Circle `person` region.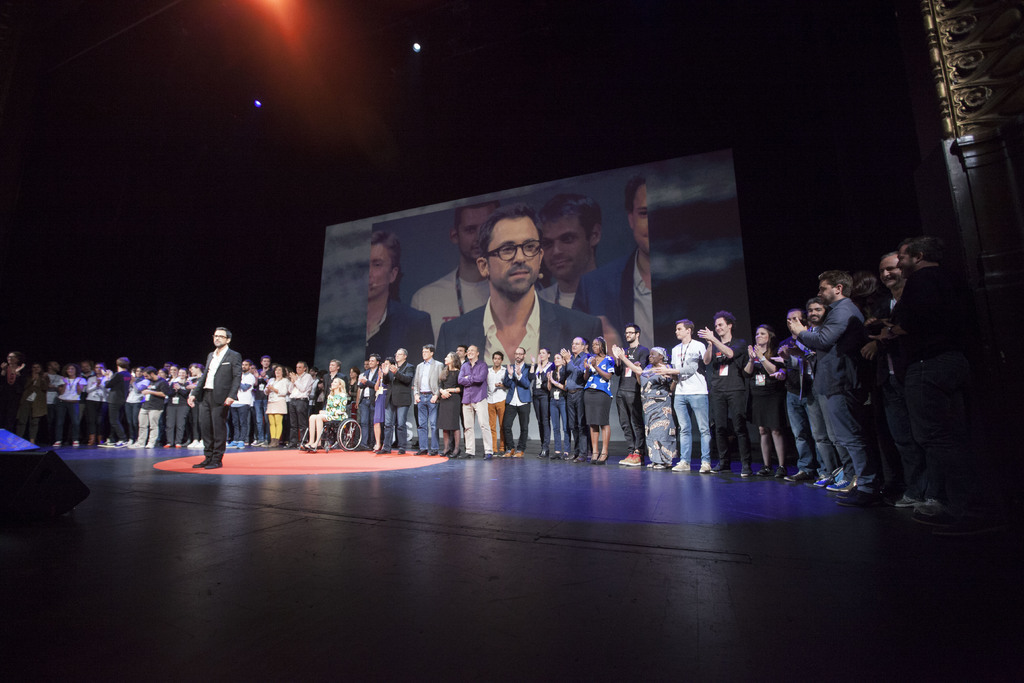
Region: left=886, top=251, right=898, bottom=300.
